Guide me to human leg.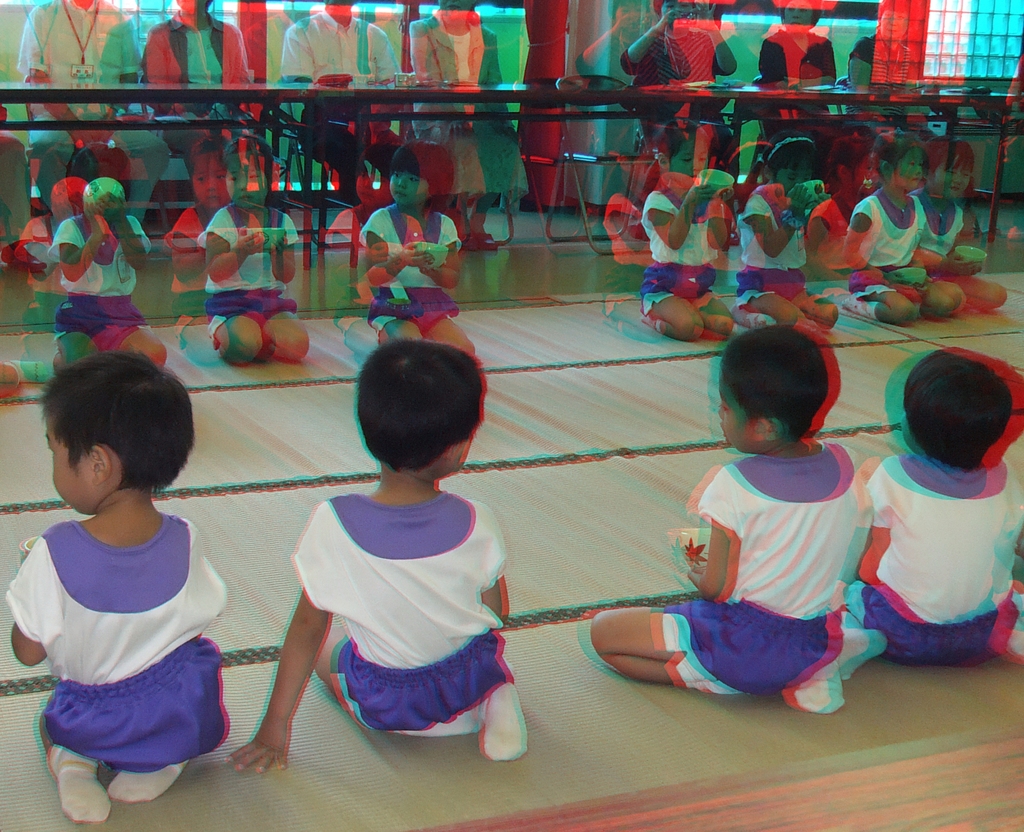
Guidance: bbox=[696, 292, 726, 339].
